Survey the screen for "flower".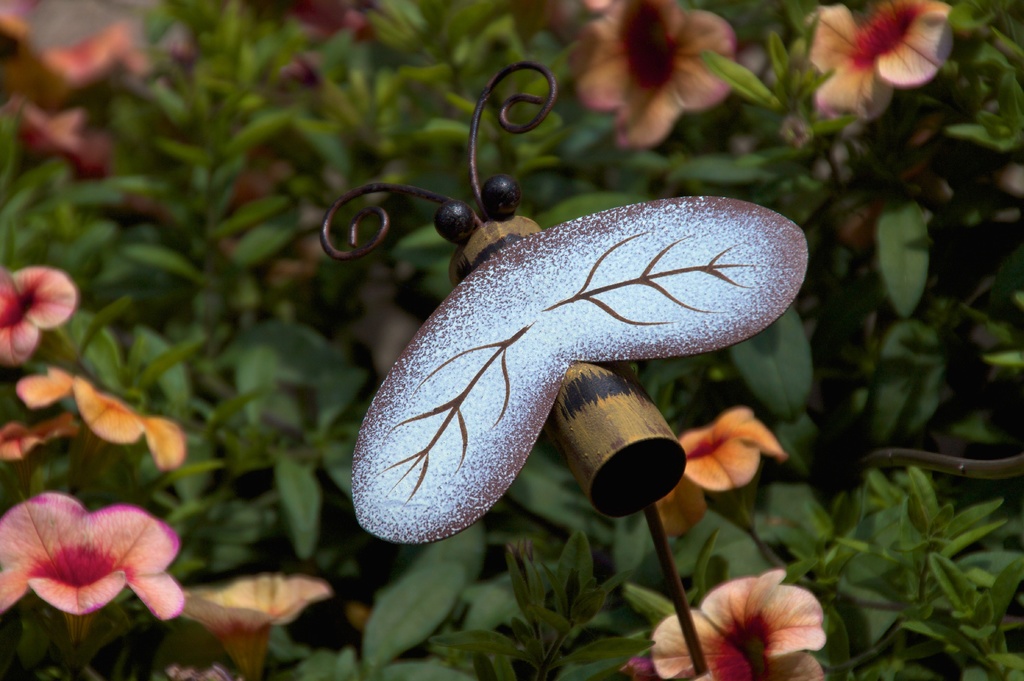
Survey found: 0,413,86,481.
